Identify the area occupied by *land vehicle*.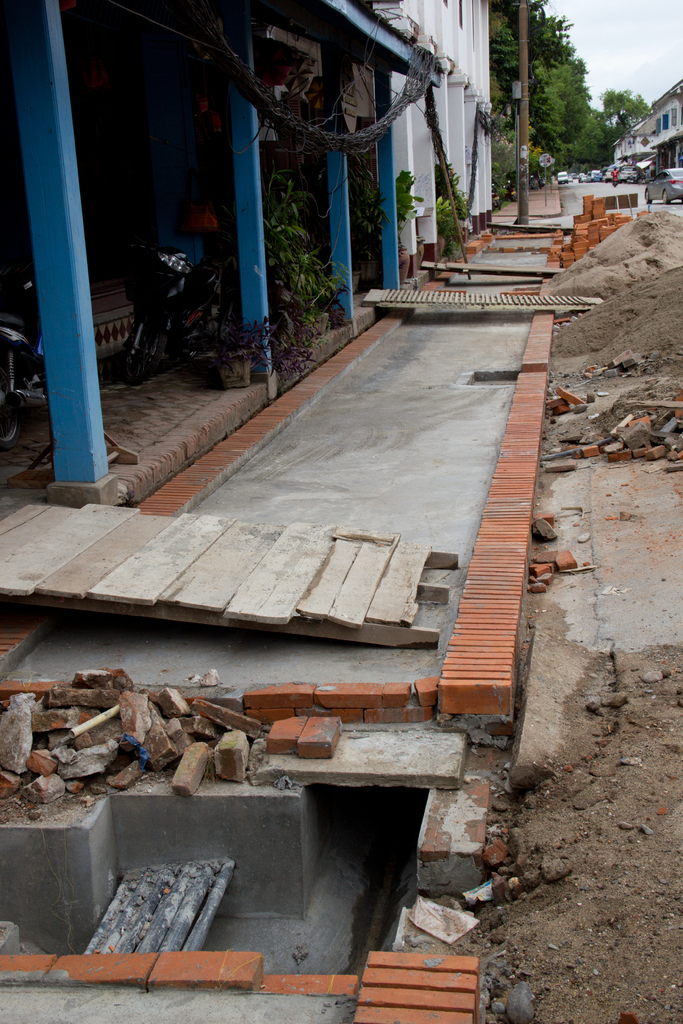
Area: select_region(637, 164, 682, 206).
